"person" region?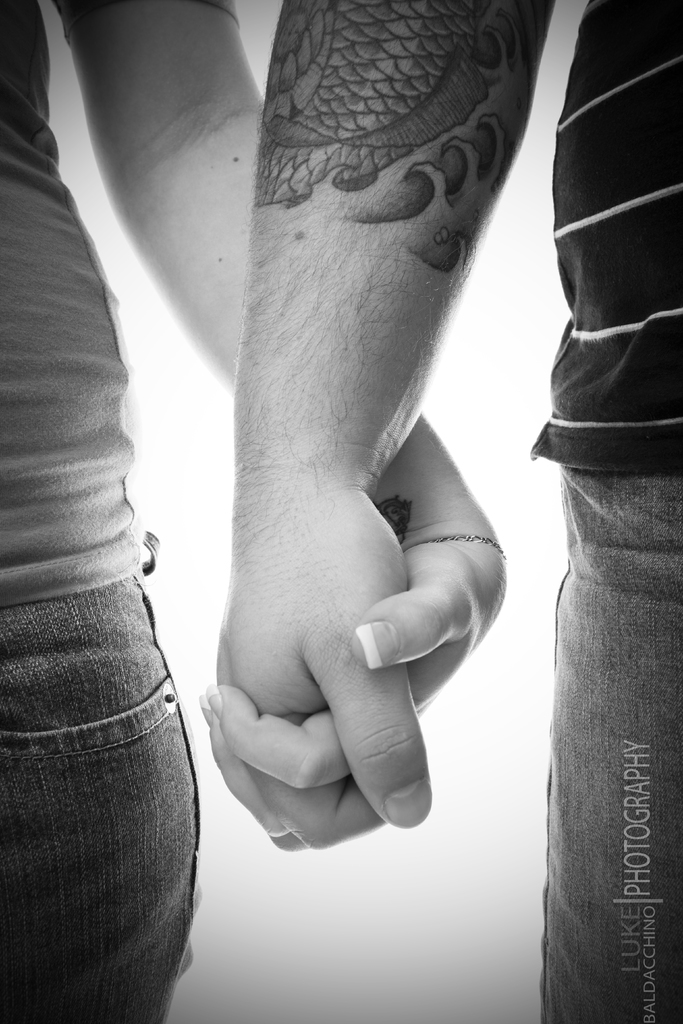
(x1=213, y1=0, x2=682, y2=1023)
